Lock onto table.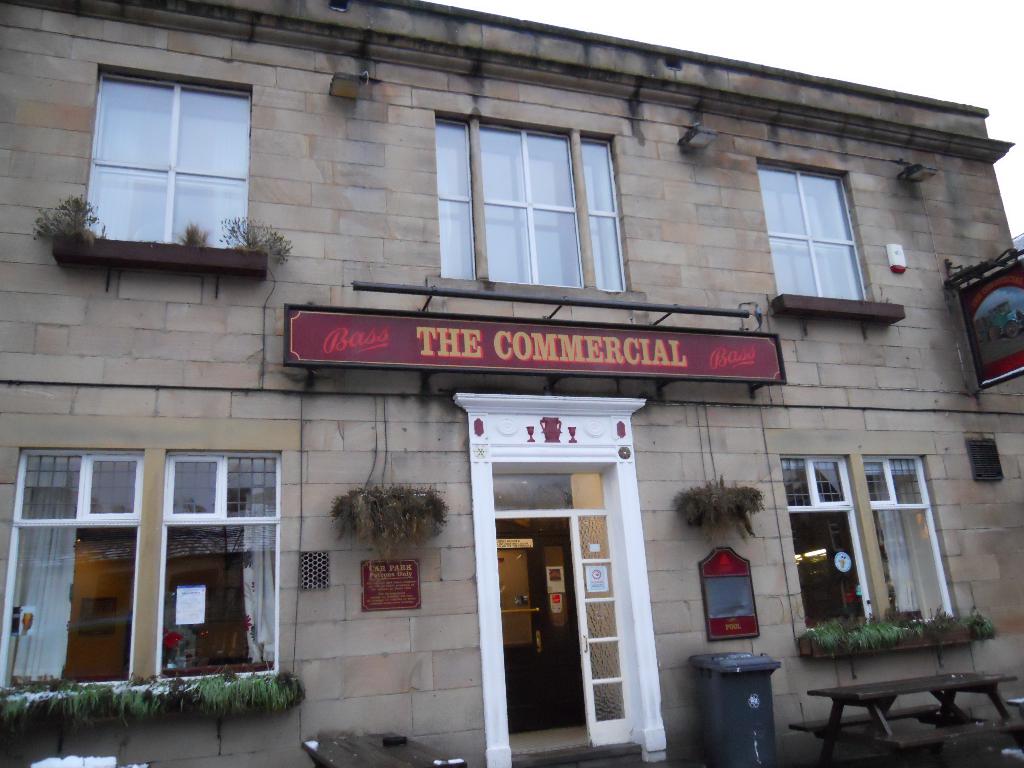
Locked: <box>792,667,1023,764</box>.
